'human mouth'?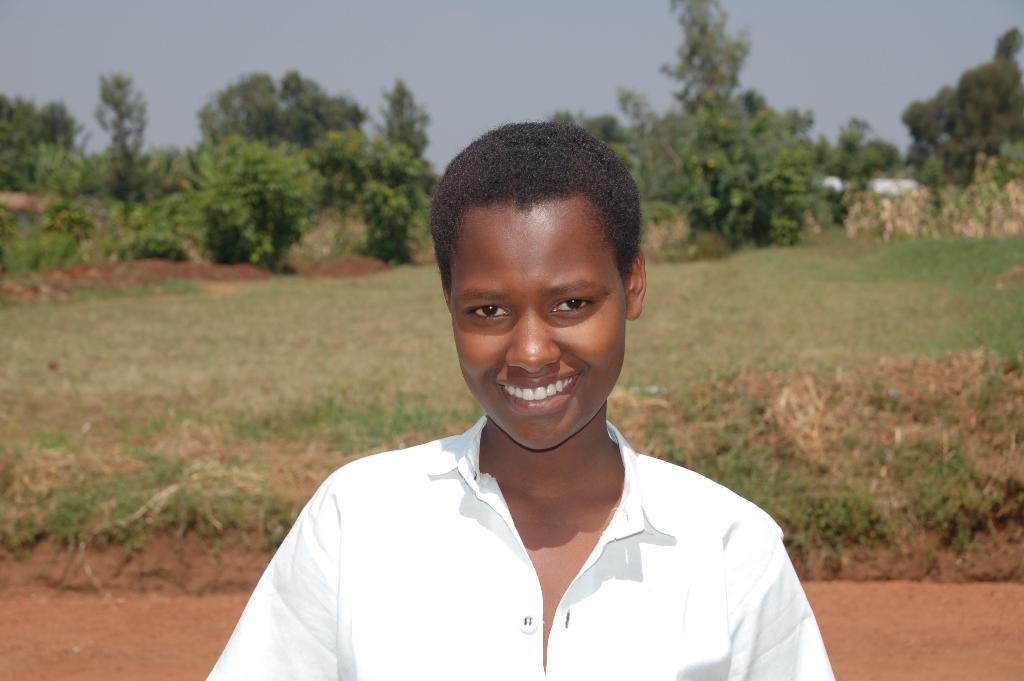
BBox(493, 372, 584, 412)
